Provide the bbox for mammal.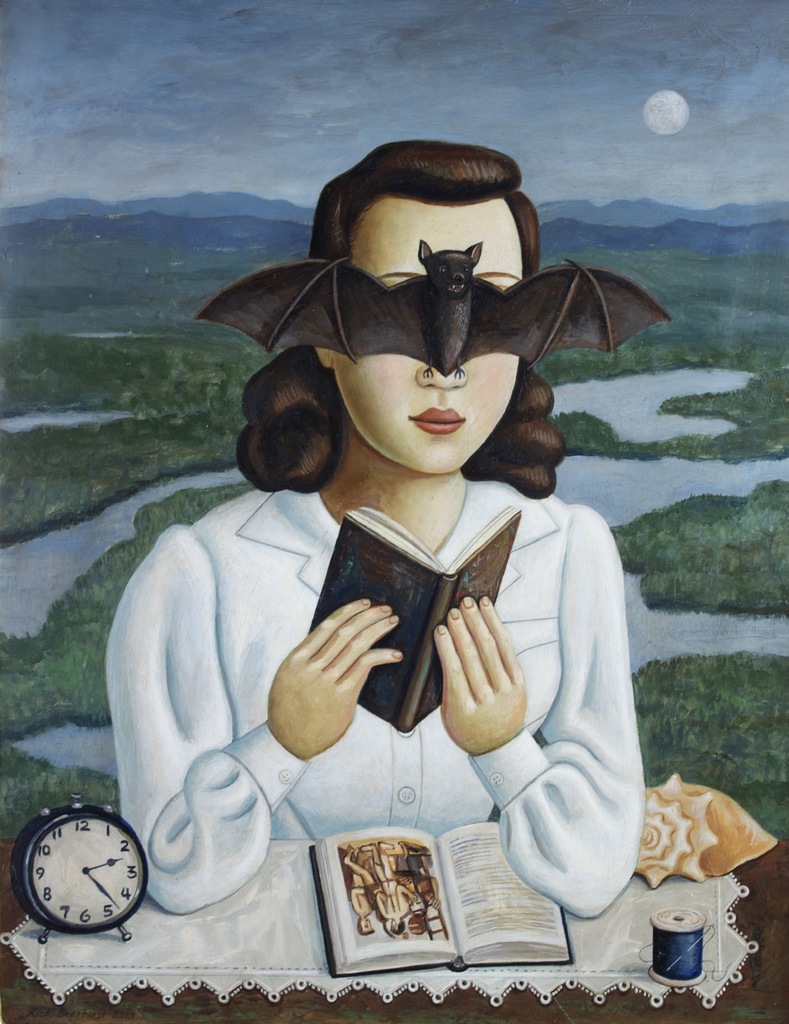
[101,207,710,909].
